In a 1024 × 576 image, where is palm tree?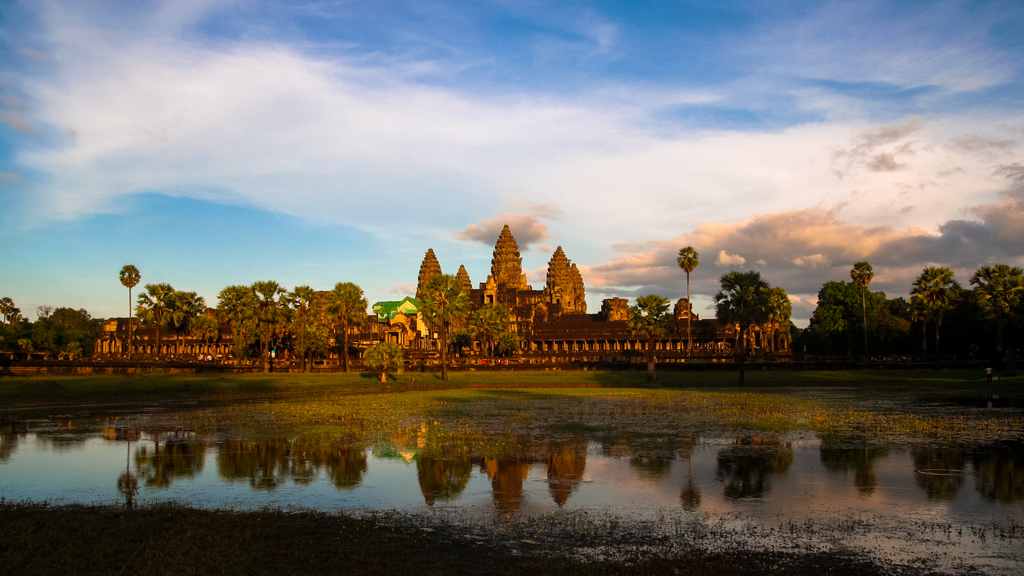
[851, 253, 877, 348].
